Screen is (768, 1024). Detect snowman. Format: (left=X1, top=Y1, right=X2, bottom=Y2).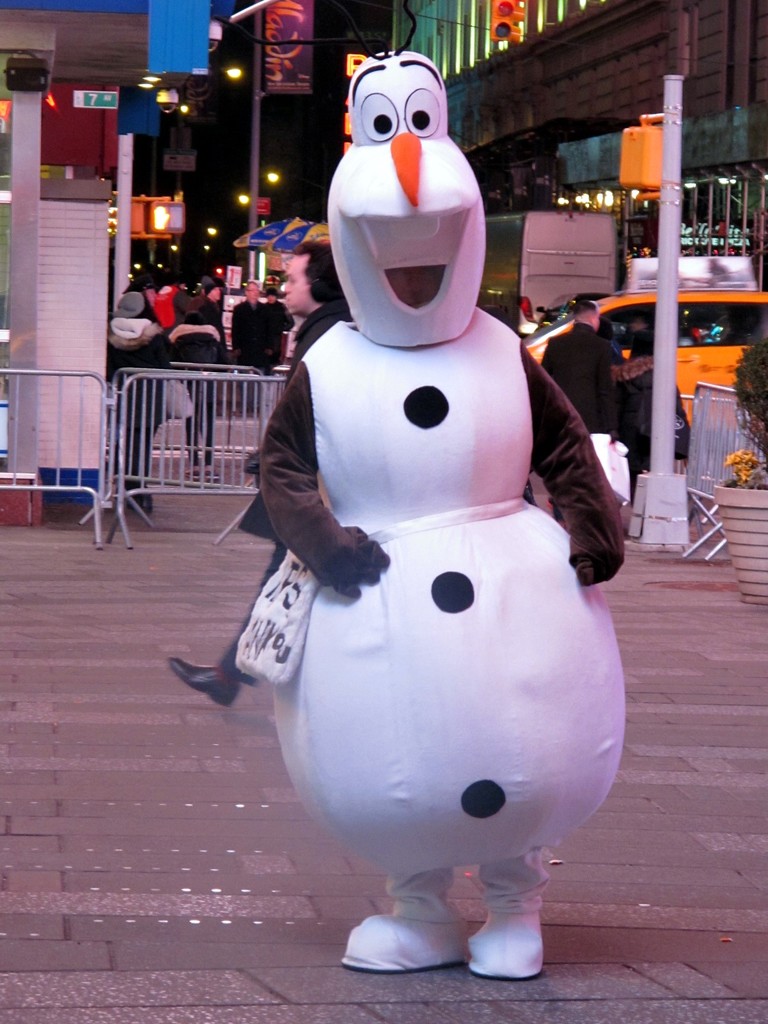
(left=220, top=0, right=627, bottom=984).
